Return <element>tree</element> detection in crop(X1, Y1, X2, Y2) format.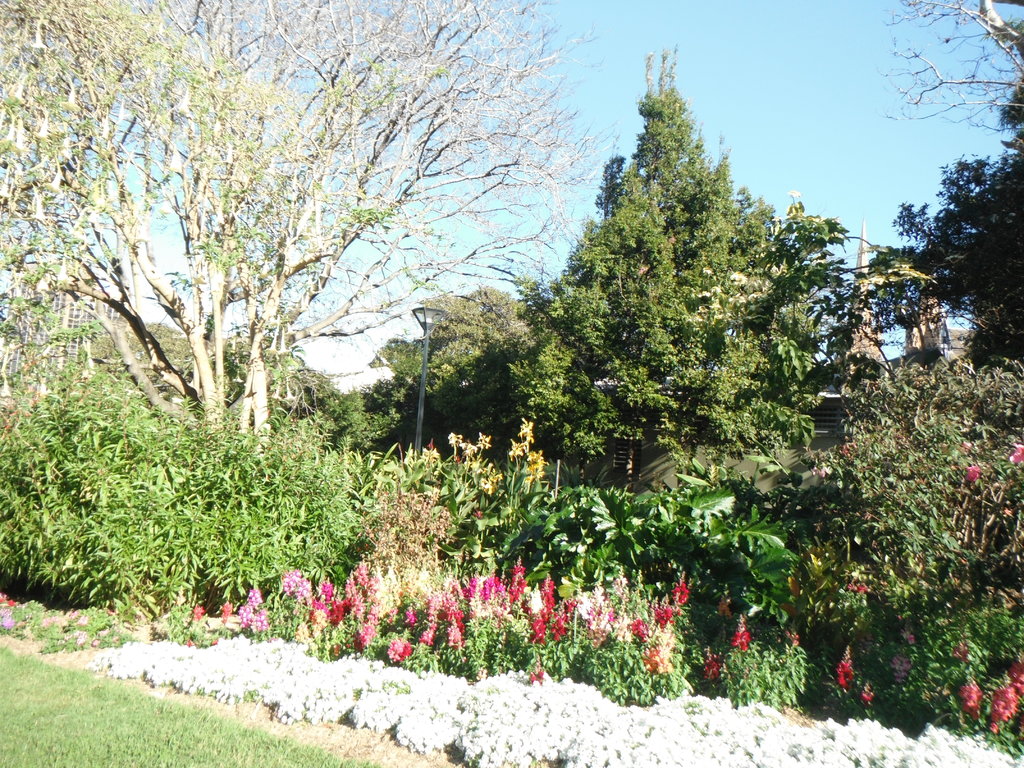
crop(0, 0, 623, 455).
